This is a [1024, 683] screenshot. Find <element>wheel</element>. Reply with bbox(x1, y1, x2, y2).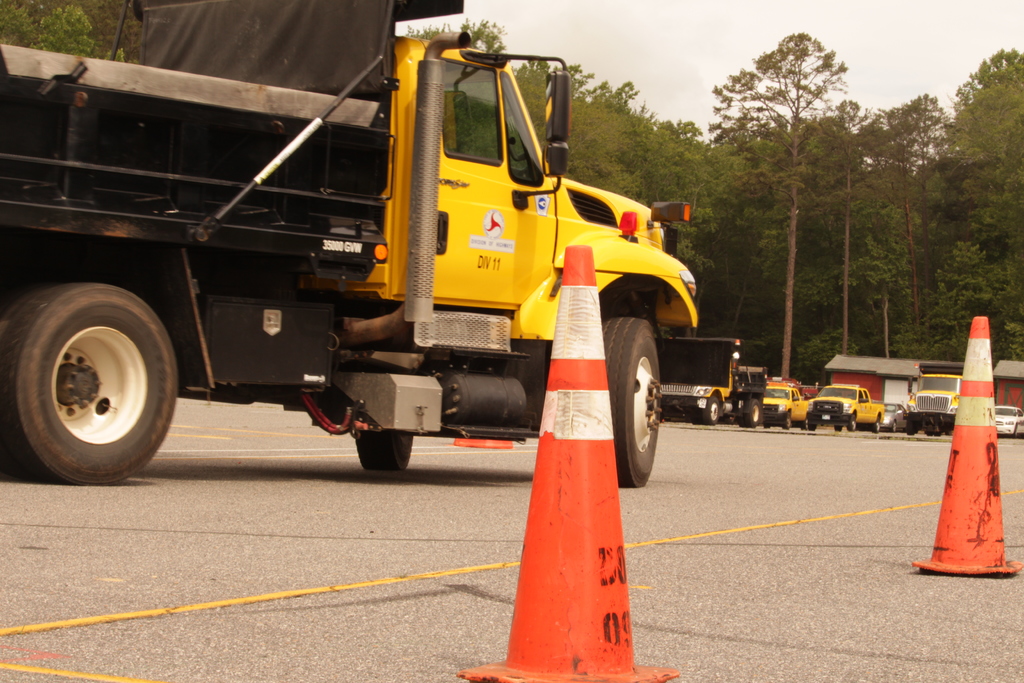
bbox(893, 420, 897, 433).
